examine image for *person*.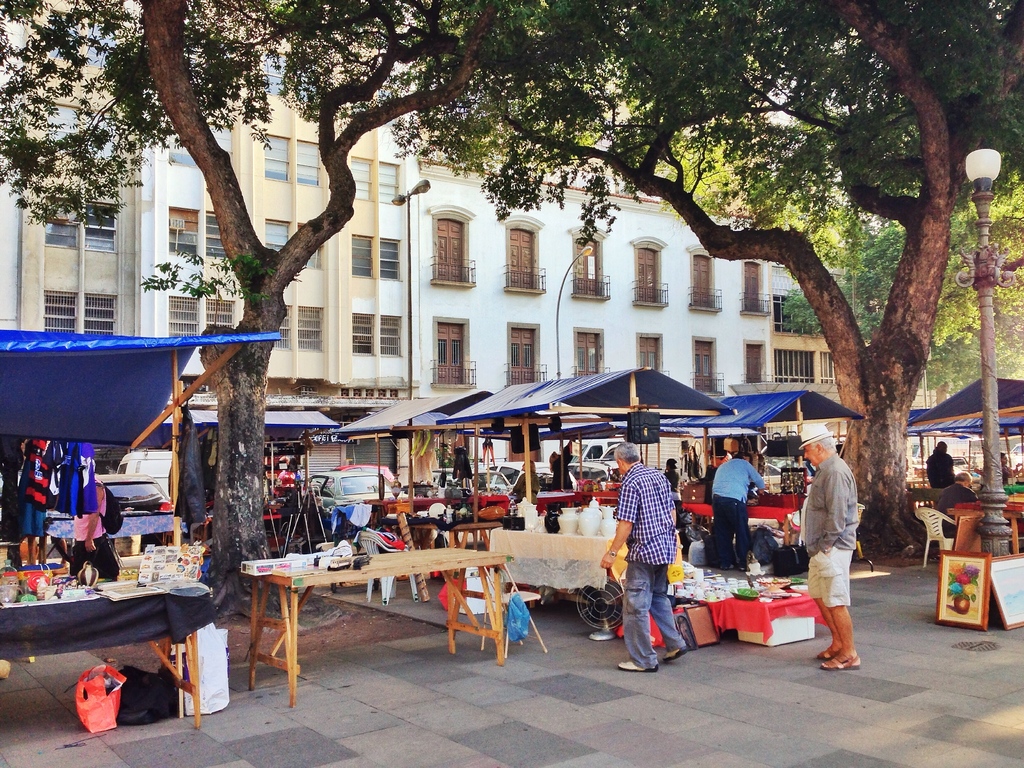
Examination result: 700:452:761:561.
